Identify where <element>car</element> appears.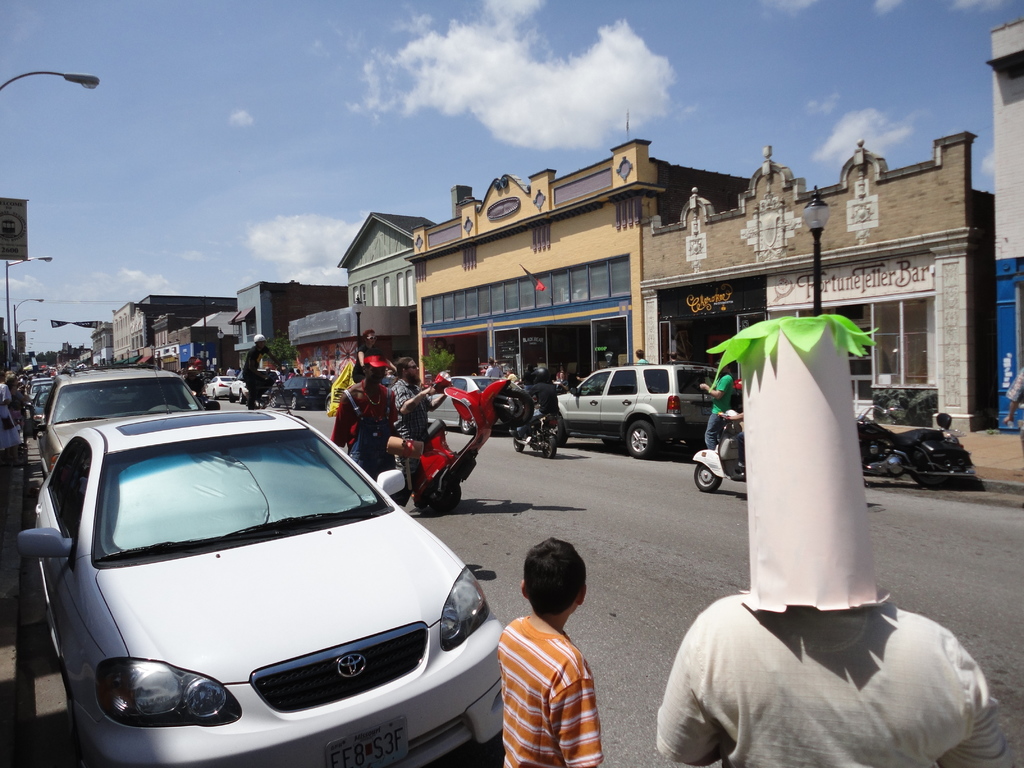
Appears at locate(555, 357, 722, 463).
